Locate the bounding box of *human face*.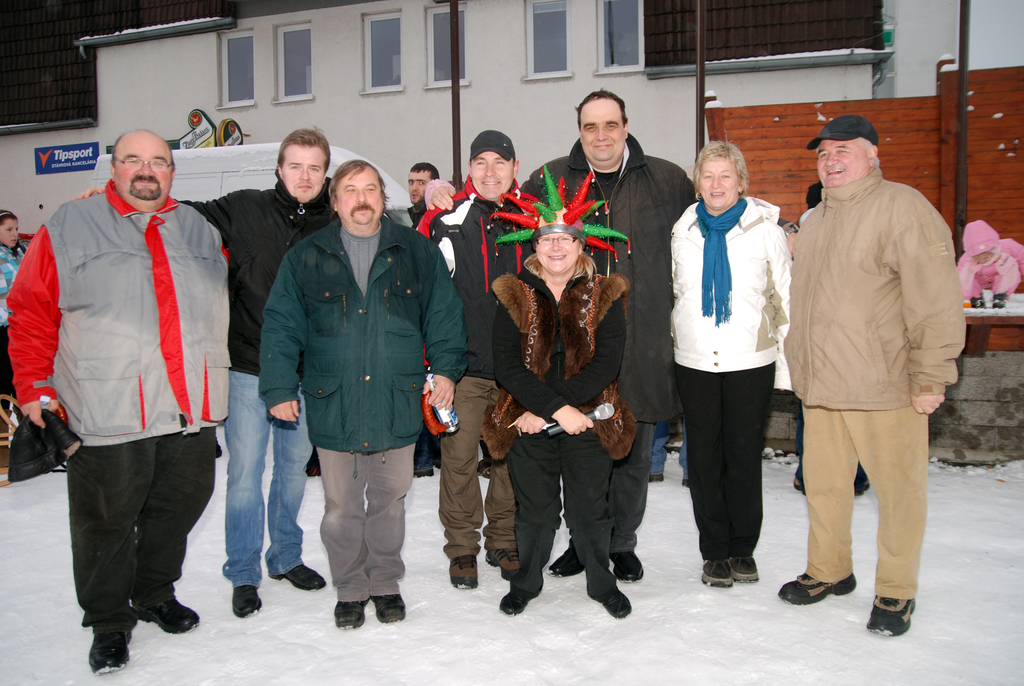
Bounding box: 819, 141, 867, 192.
